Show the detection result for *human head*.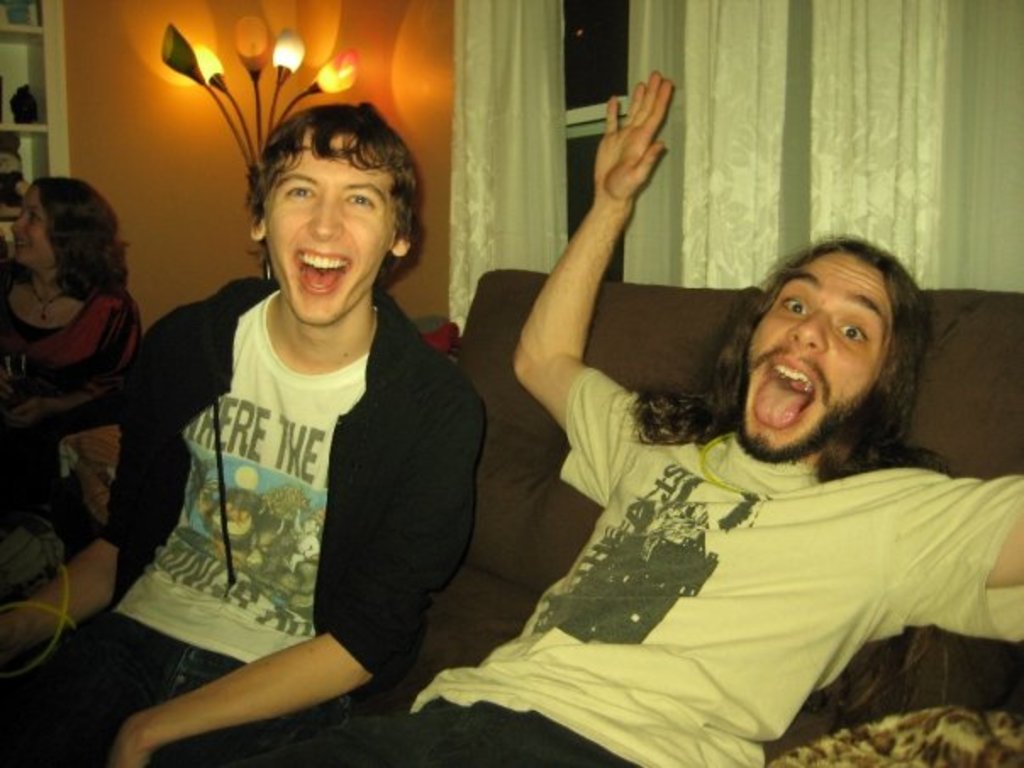
box=[241, 98, 420, 331].
